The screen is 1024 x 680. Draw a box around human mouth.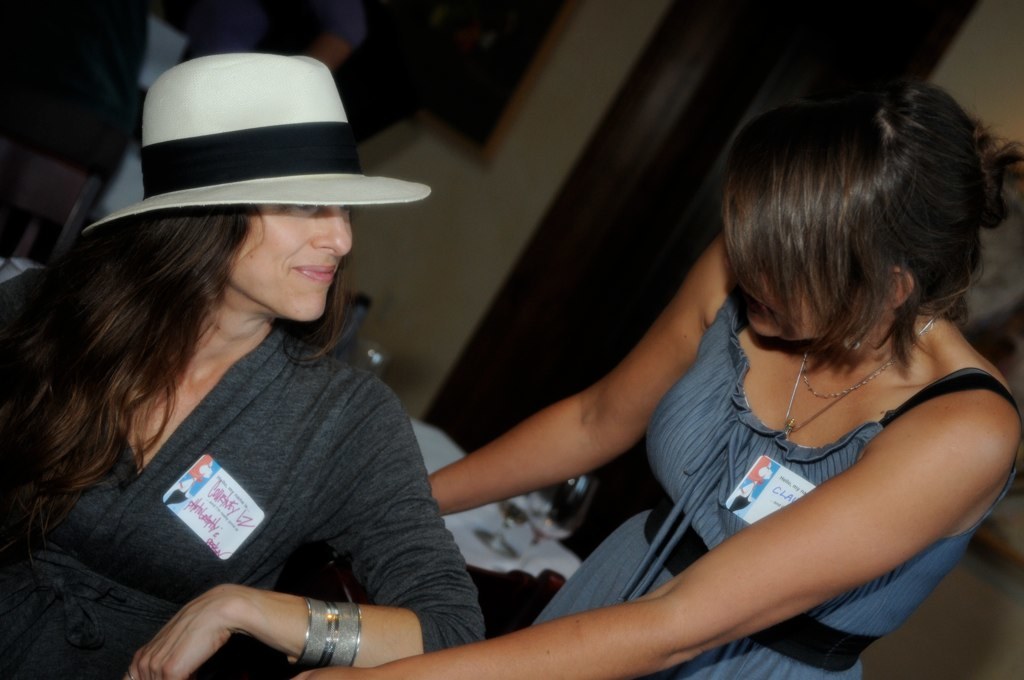
[294, 261, 336, 284].
